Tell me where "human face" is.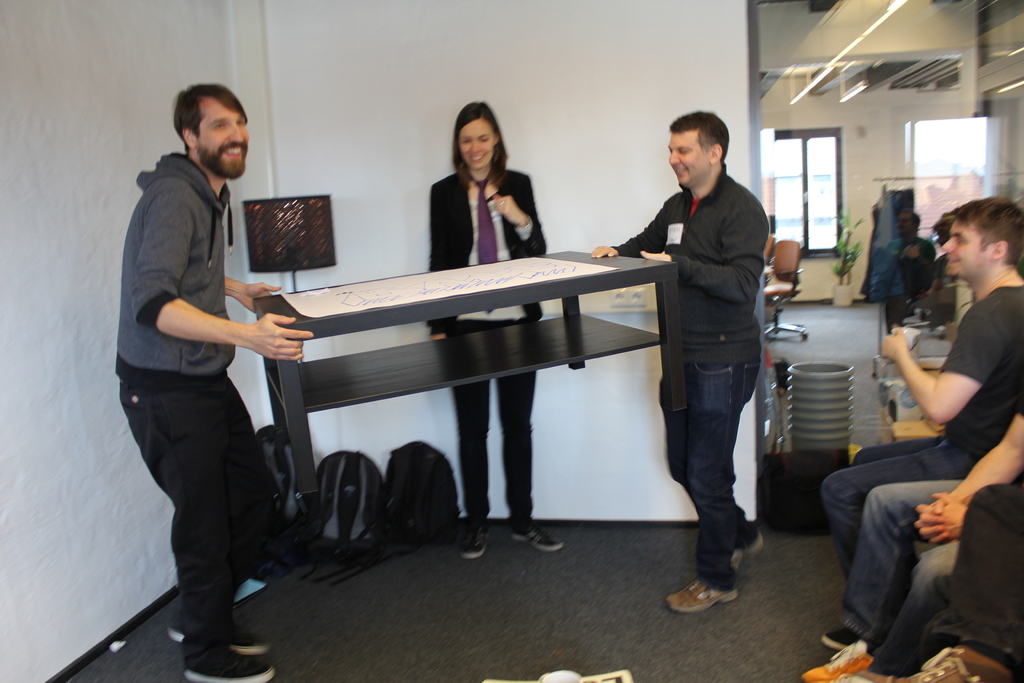
"human face" is at left=196, top=99, right=247, bottom=179.
